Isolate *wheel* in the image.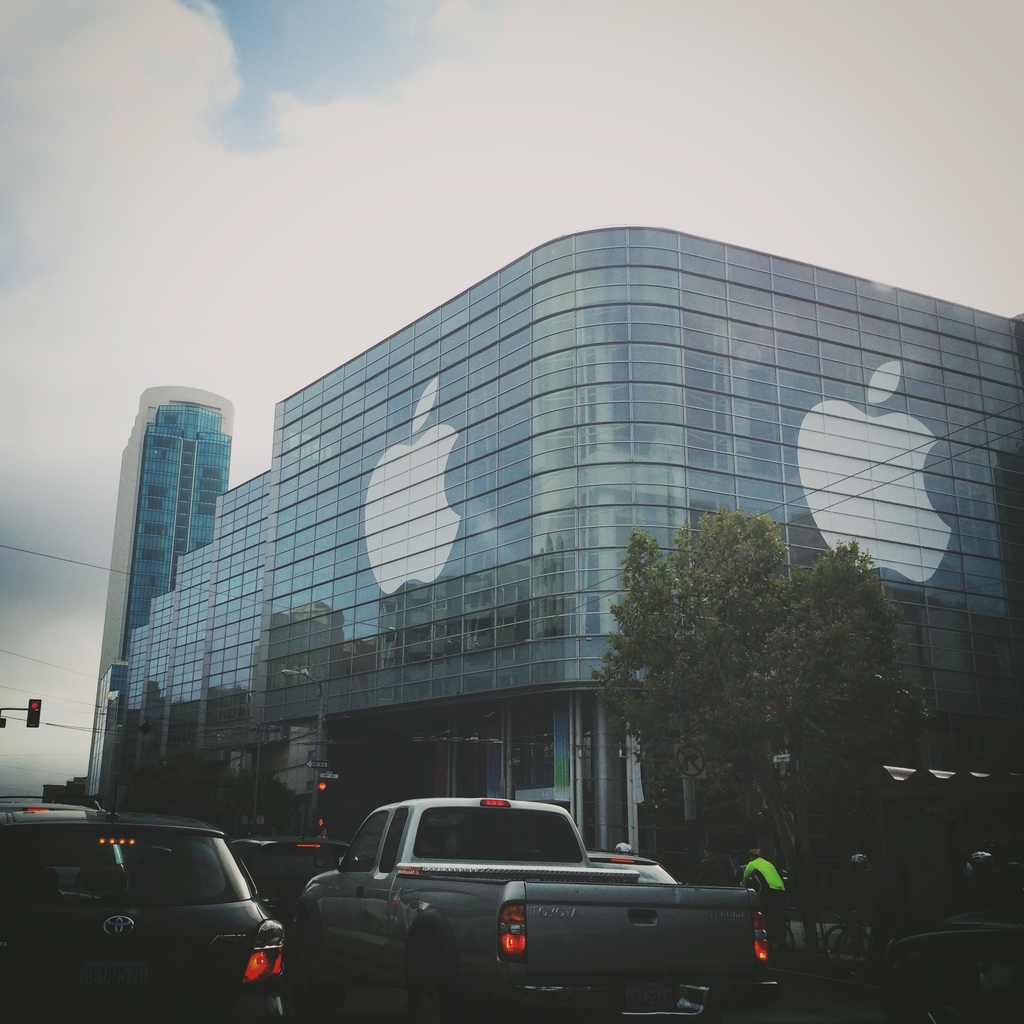
Isolated region: {"left": 288, "top": 923, "right": 337, "bottom": 1020}.
